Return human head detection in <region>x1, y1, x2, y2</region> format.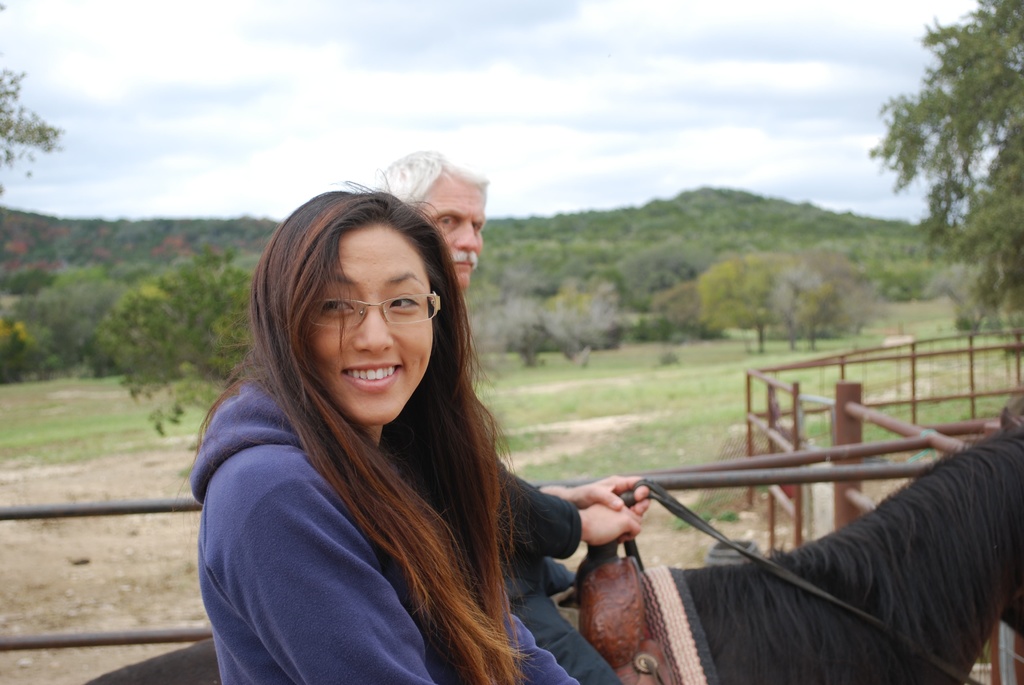
<region>374, 147, 485, 291</region>.
